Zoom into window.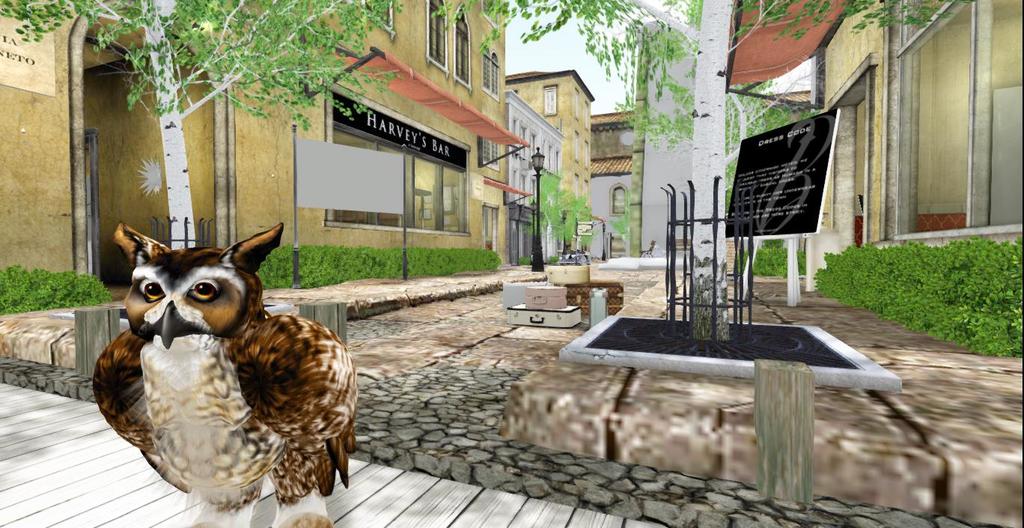
Zoom target: 891/3/1007/236.
